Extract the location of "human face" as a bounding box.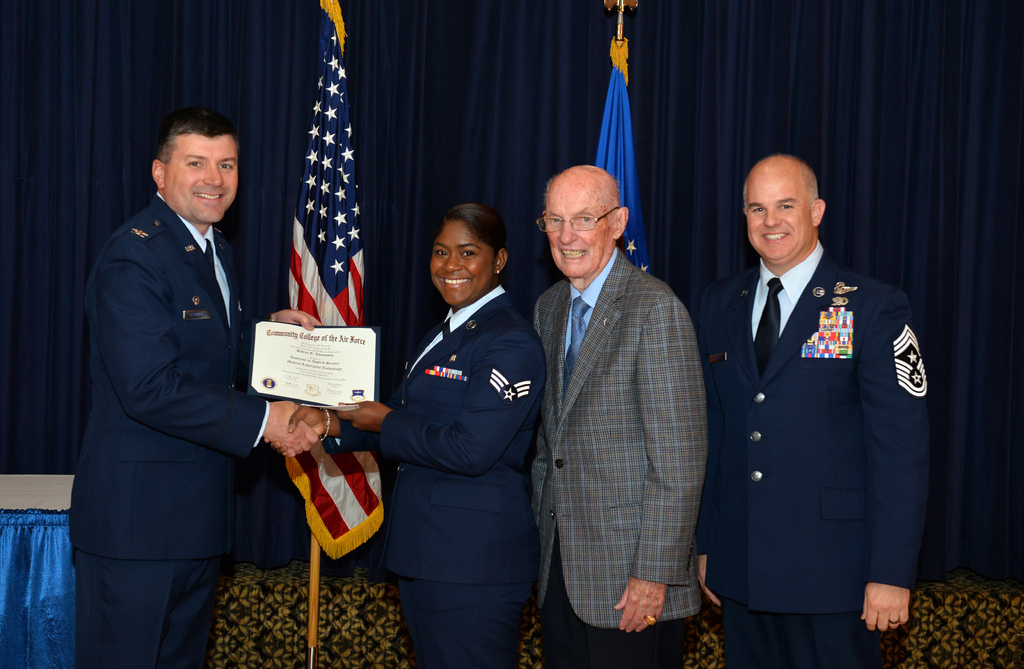
[left=745, top=169, right=810, bottom=262].
